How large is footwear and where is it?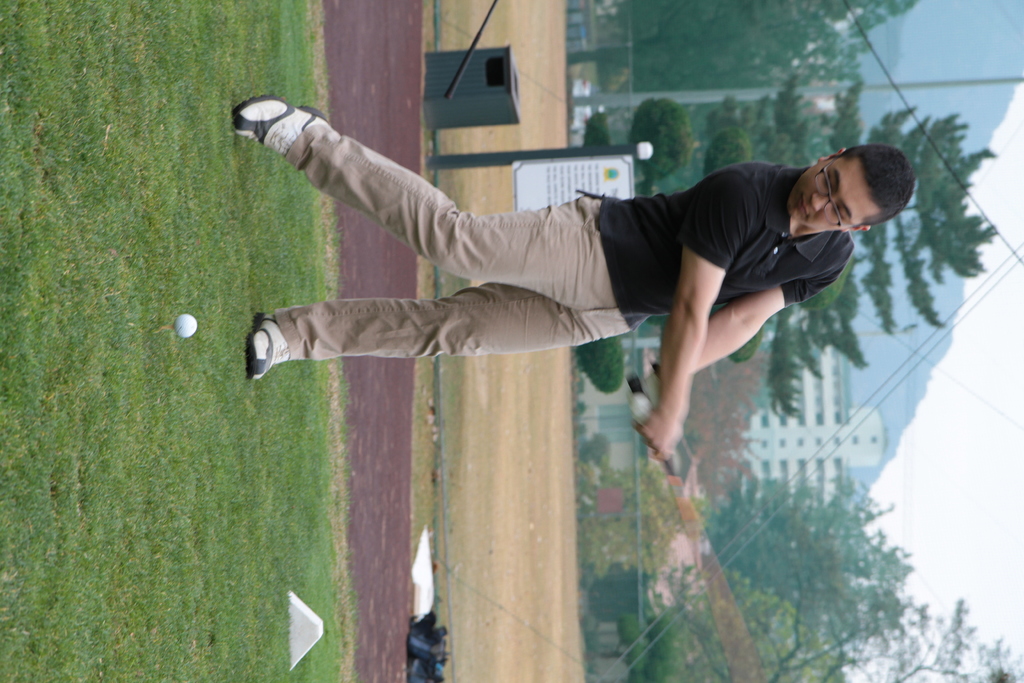
Bounding box: 236 95 326 161.
